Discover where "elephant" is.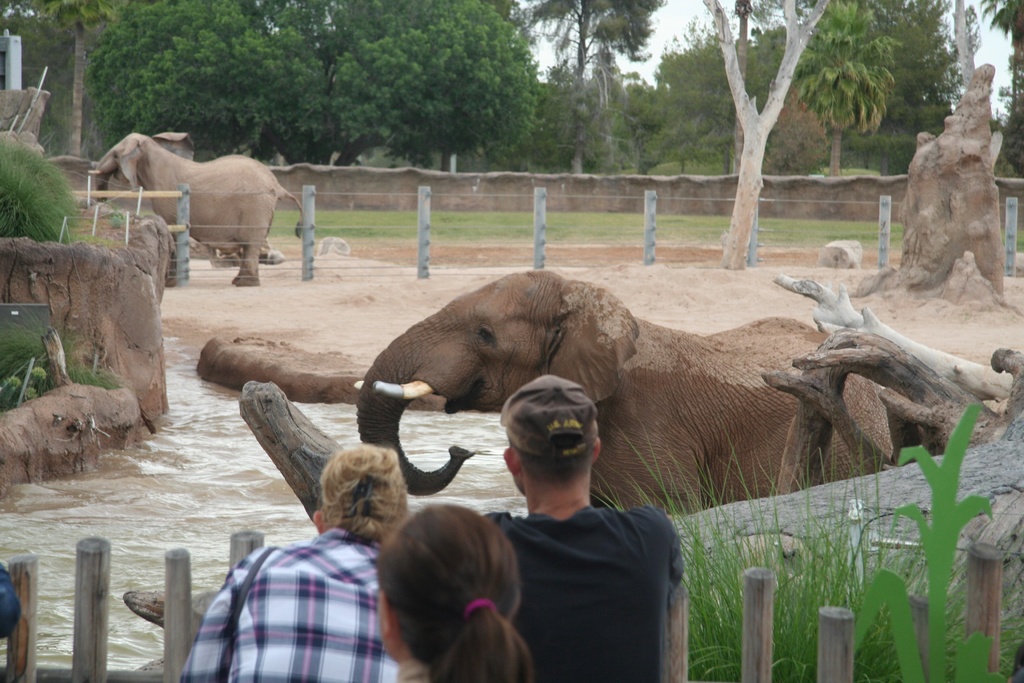
Discovered at locate(358, 260, 846, 540).
